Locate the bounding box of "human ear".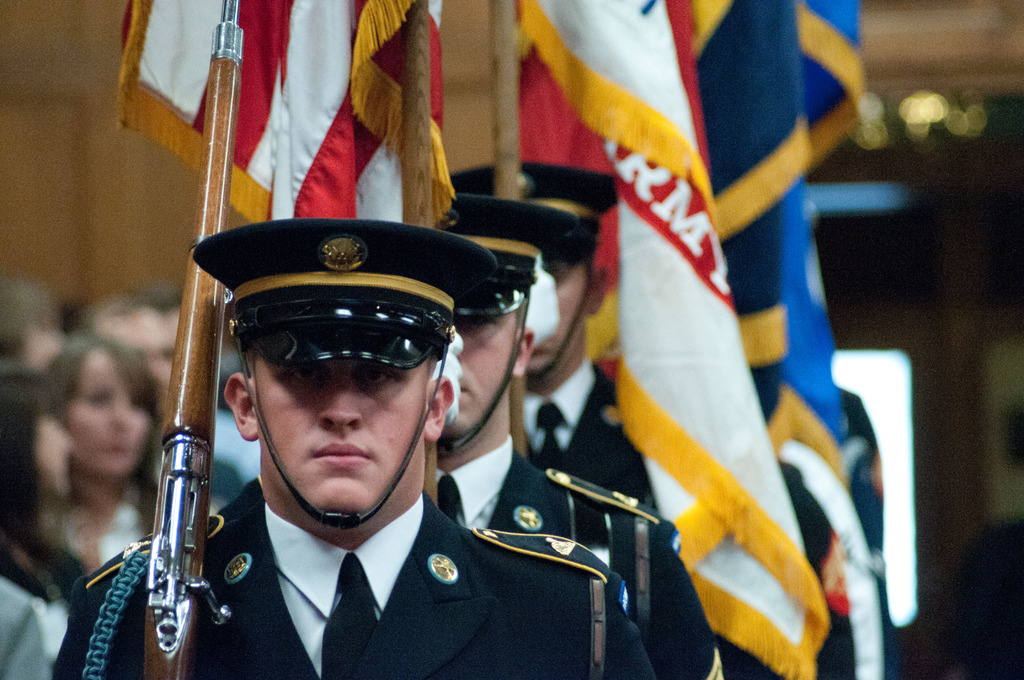
Bounding box: <region>591, 266, 605, 313</region>.
